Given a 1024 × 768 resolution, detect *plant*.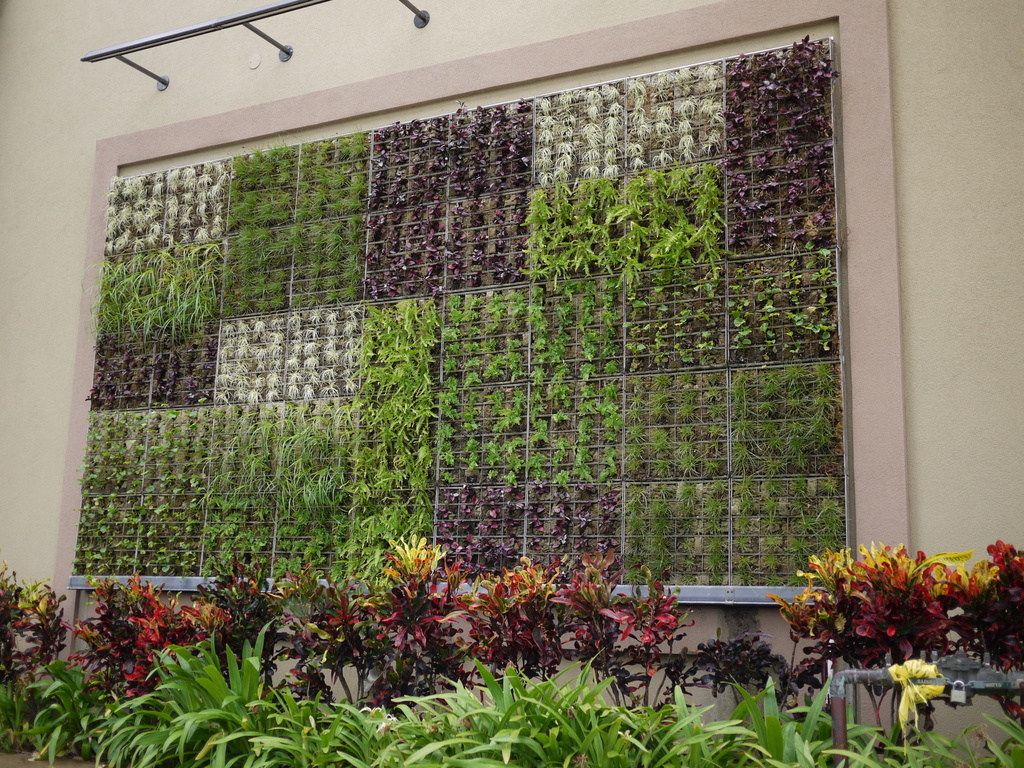
749, 674, 881, 767.
